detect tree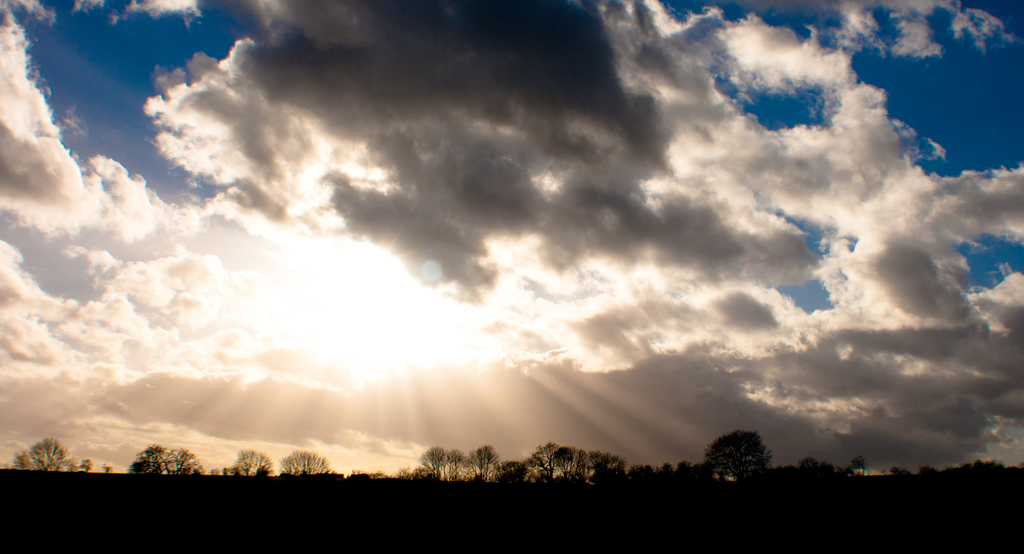
box(886, 465, 913, 478)
